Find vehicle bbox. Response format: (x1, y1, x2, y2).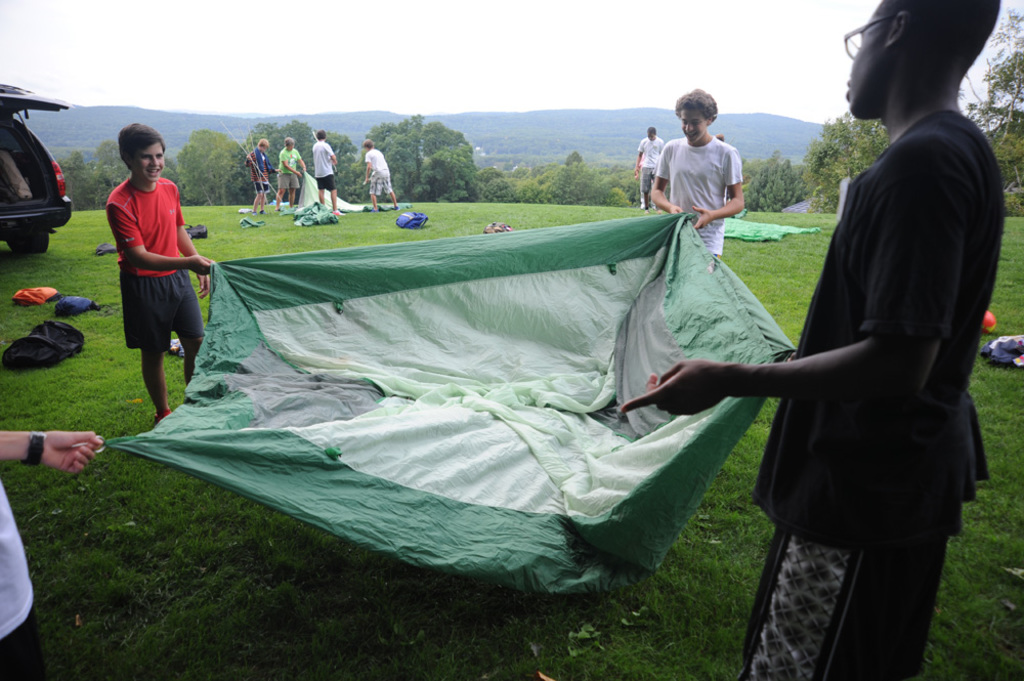
(0, 89, 57, 238).
